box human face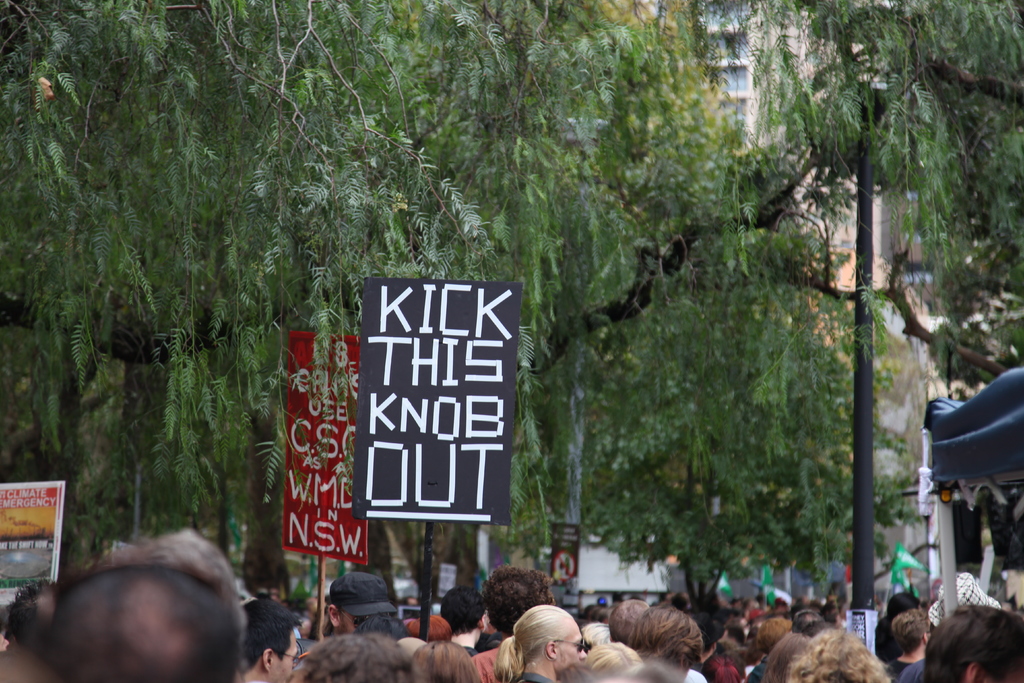
locate(552, 624, 586, 672)
